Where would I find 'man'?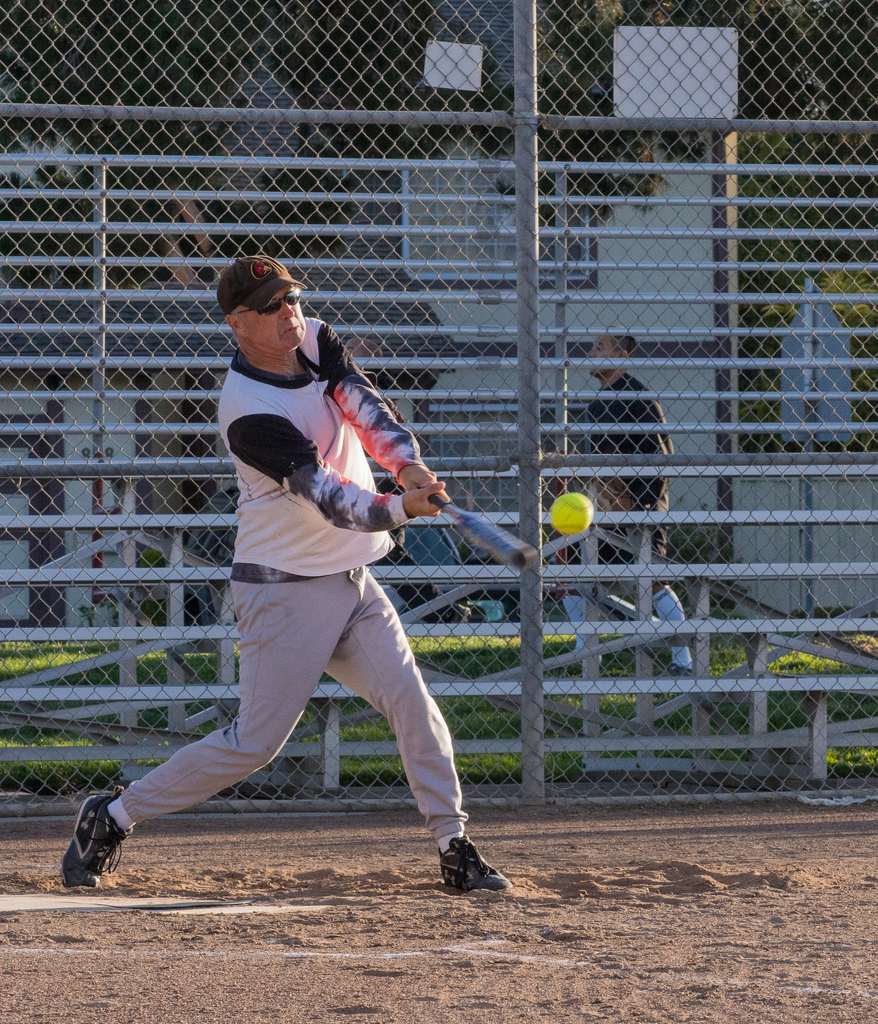
At [552, 316, 697, 742].
